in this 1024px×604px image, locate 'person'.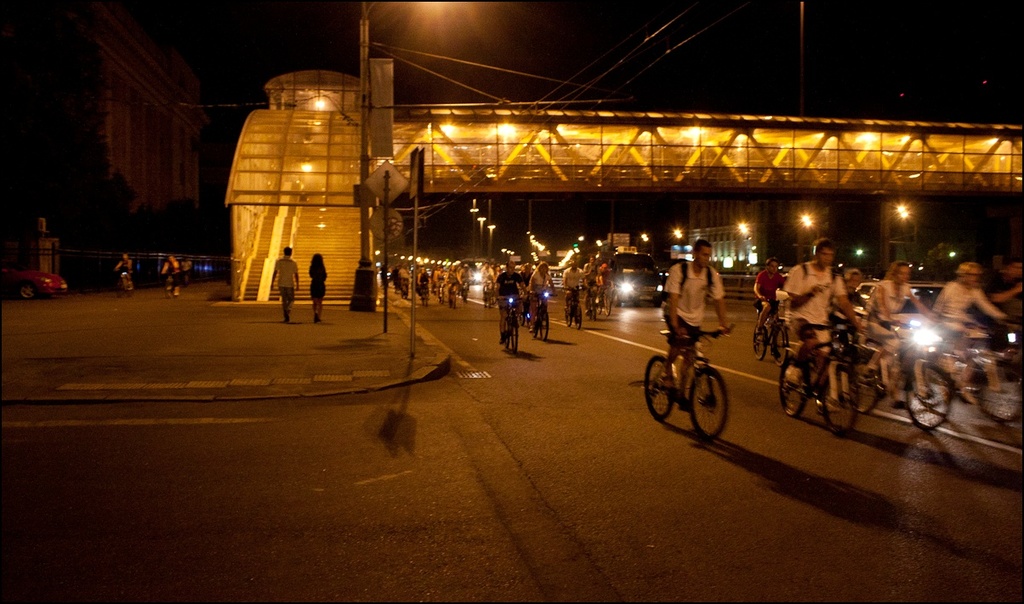
Bounding box: 825:263:879:346.
